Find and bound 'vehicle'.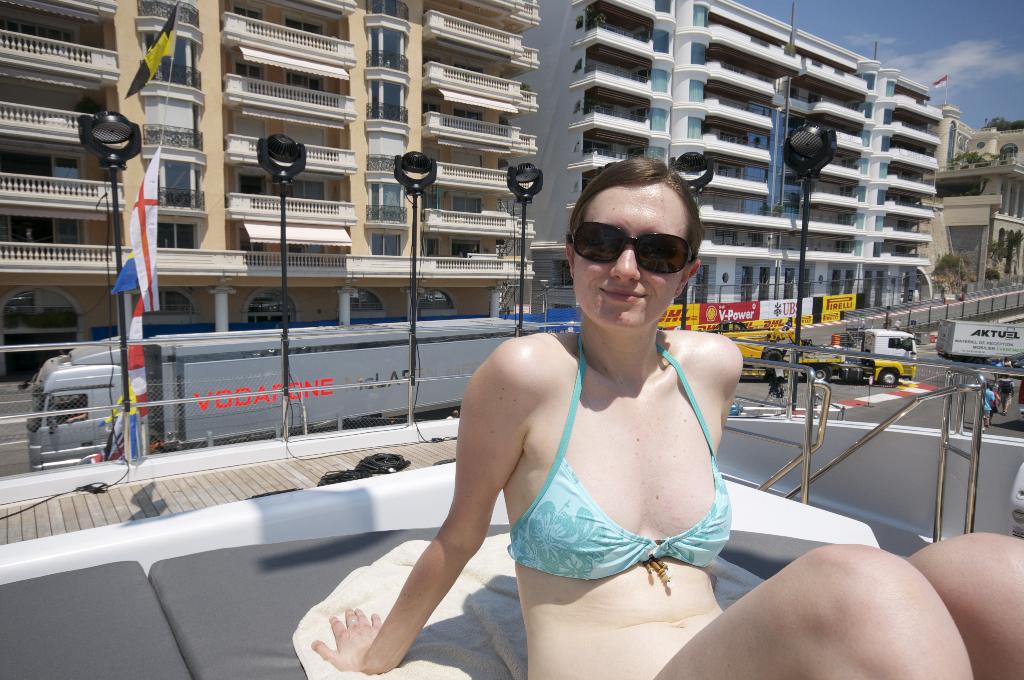
Bound: {"x1": 948, "y1": 321, "x2": 1023, "y2": 373}.
